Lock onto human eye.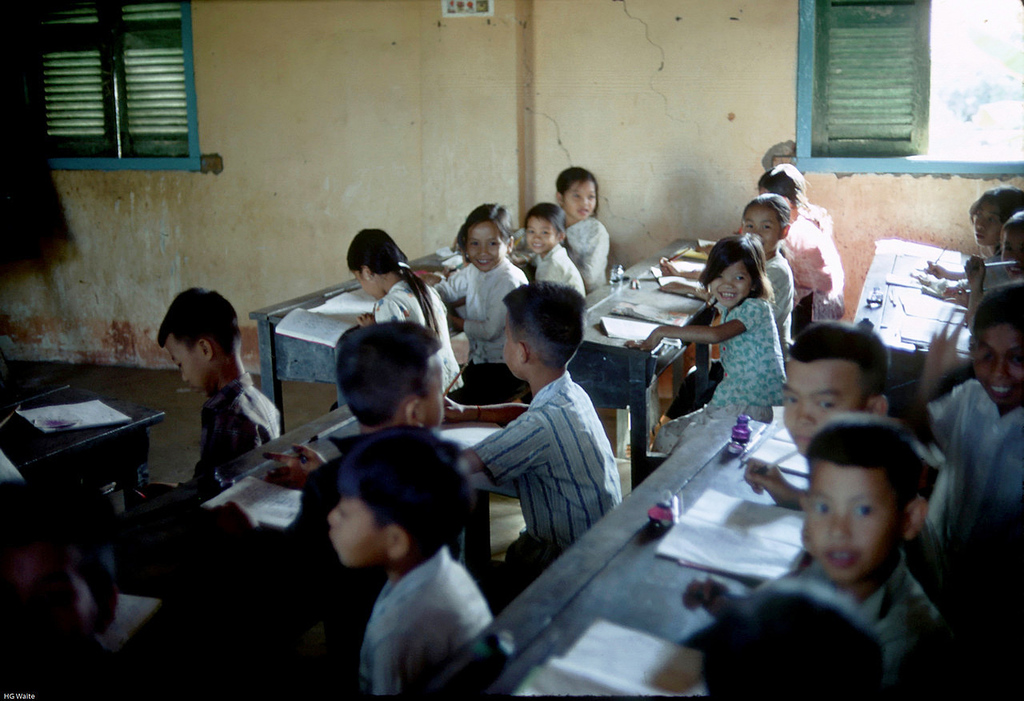
Locked: <box>1003,242,1014,254</box>.
